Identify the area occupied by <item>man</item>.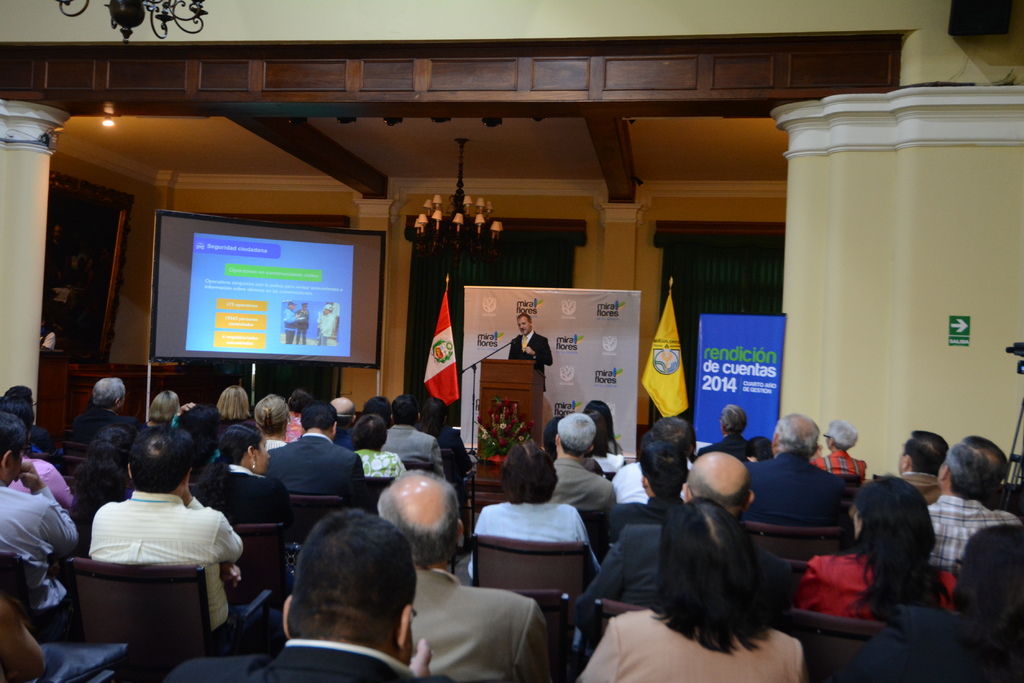
Area: Rect(172, 396, 221, 467).
